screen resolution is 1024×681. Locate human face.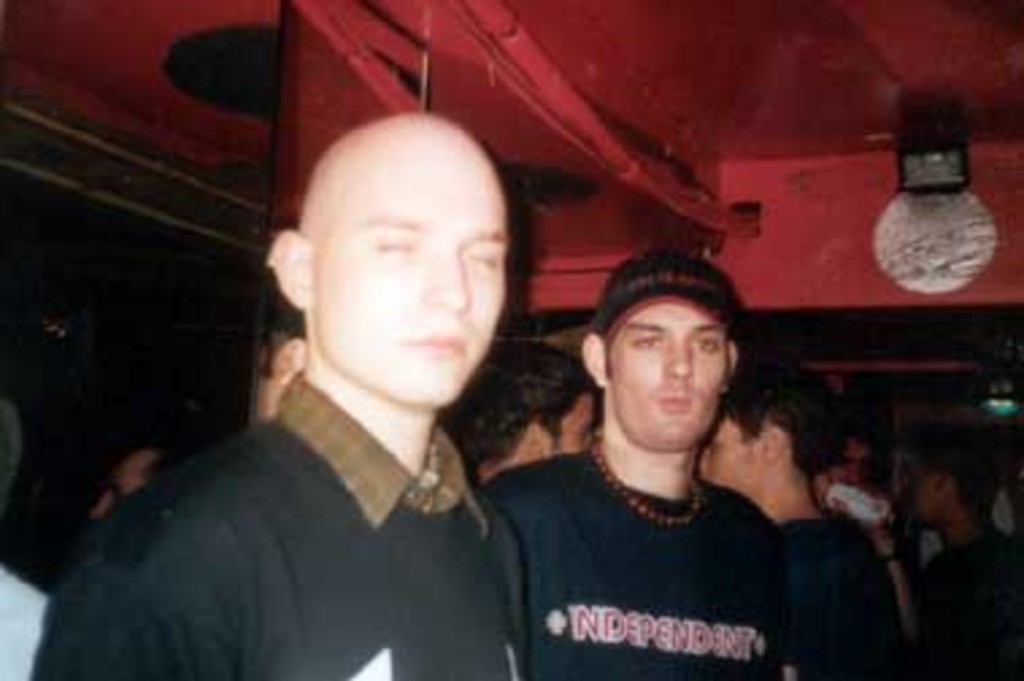
(left=538, top=378, right=592, bottom=449).
